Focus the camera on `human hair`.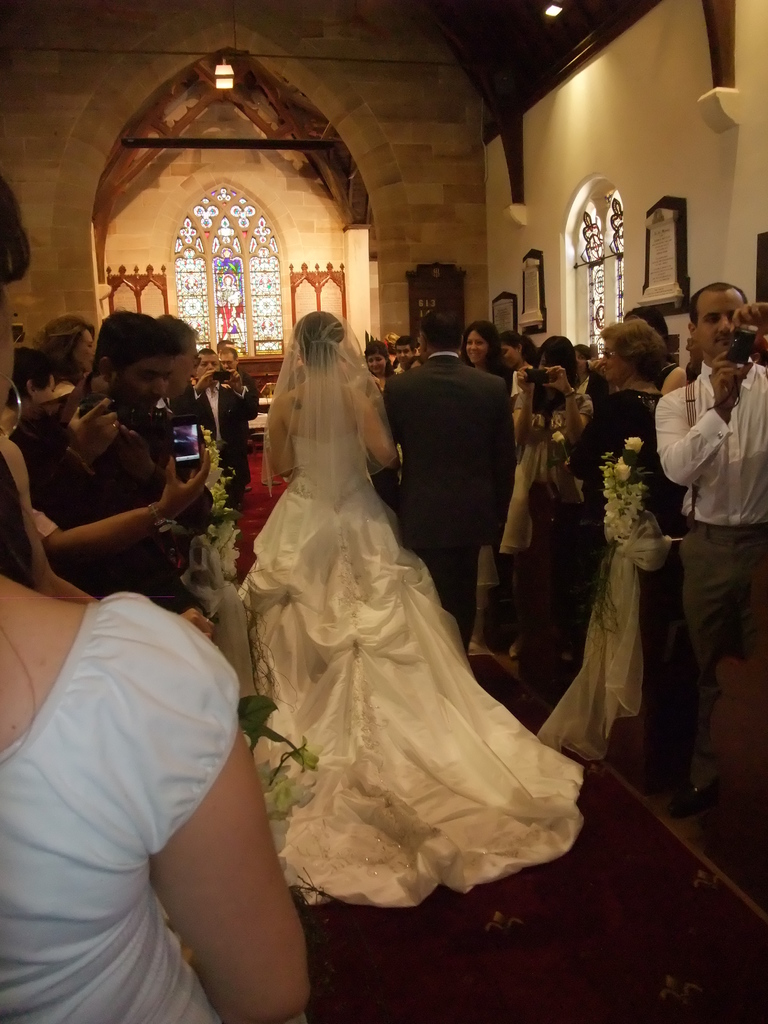
Focus region: 217/342/238/356.
